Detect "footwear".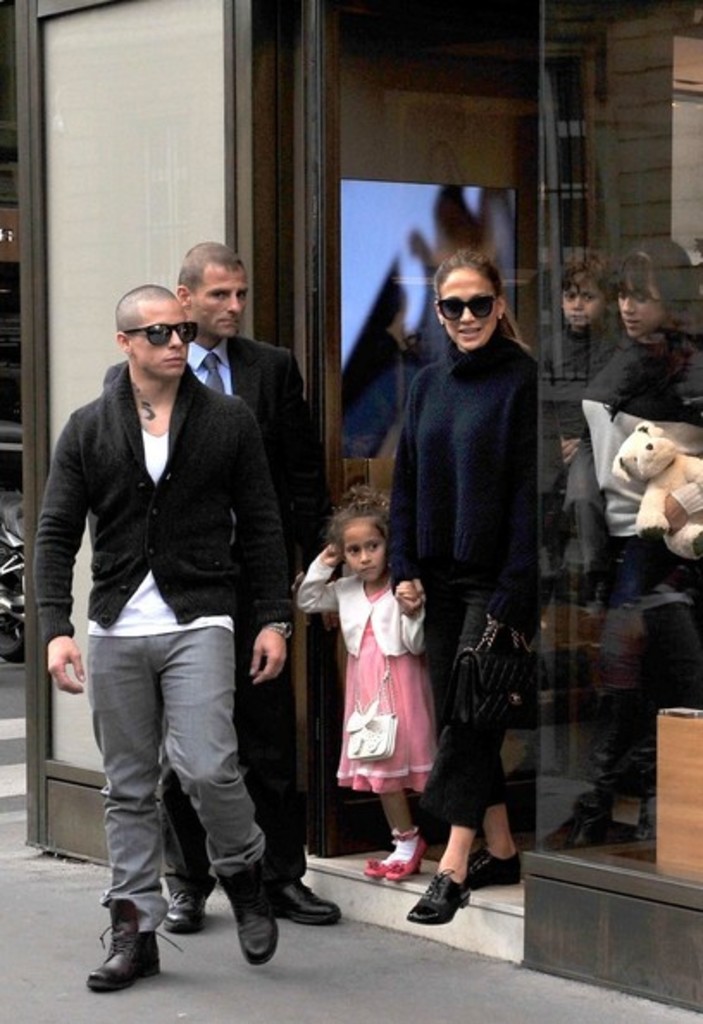
Detected at region(386, 833, 424, 877).
